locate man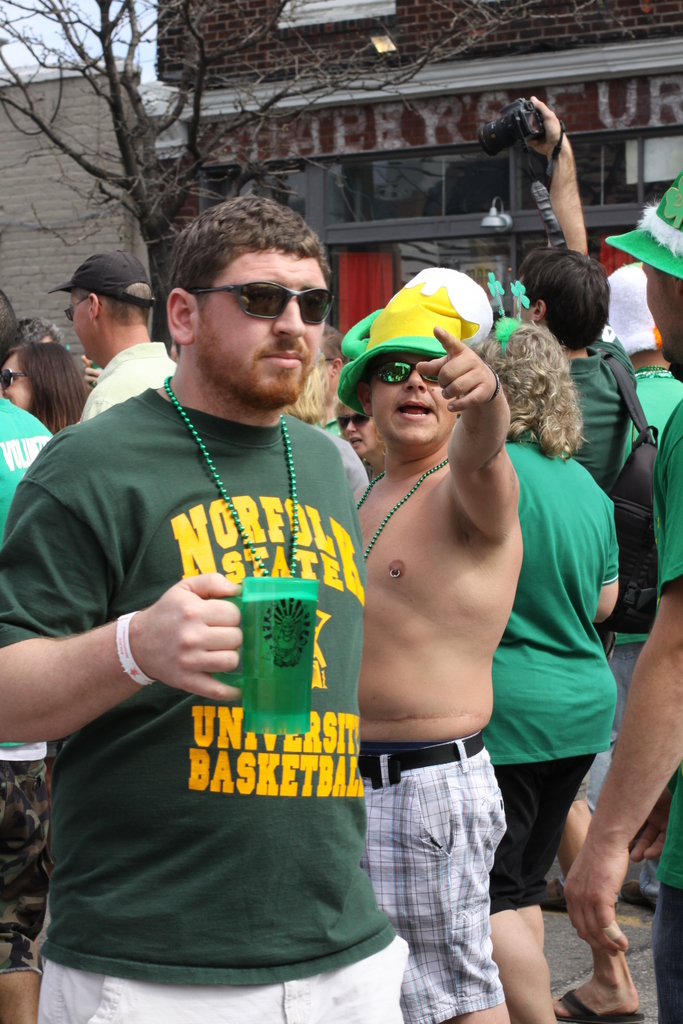
318, 317, 356, 452
